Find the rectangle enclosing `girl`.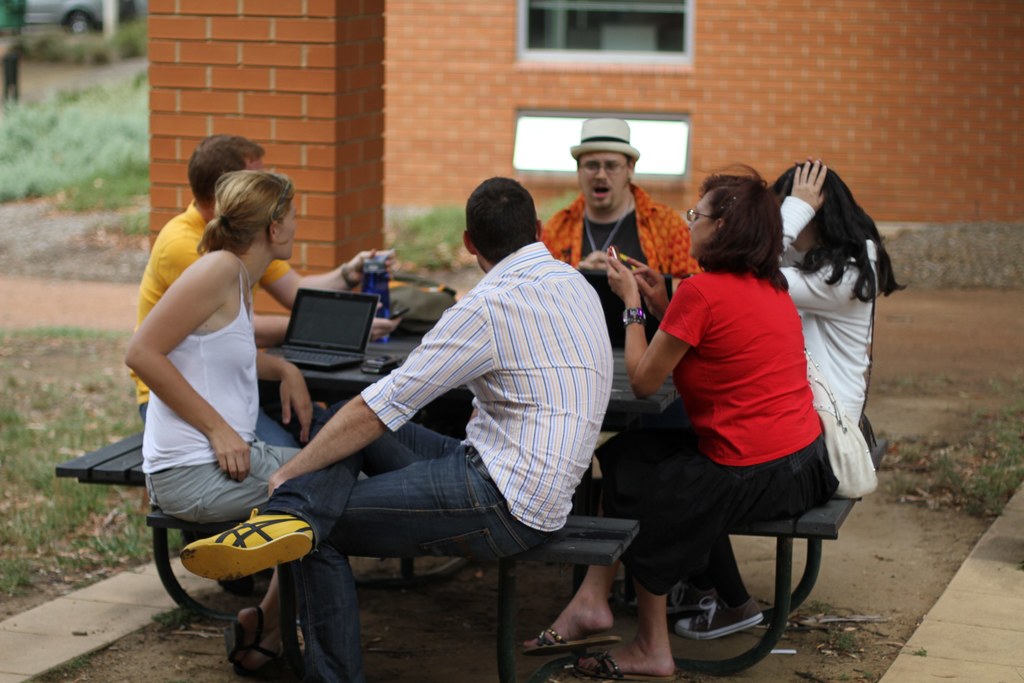
select_region(117, 164, 365, 682).
